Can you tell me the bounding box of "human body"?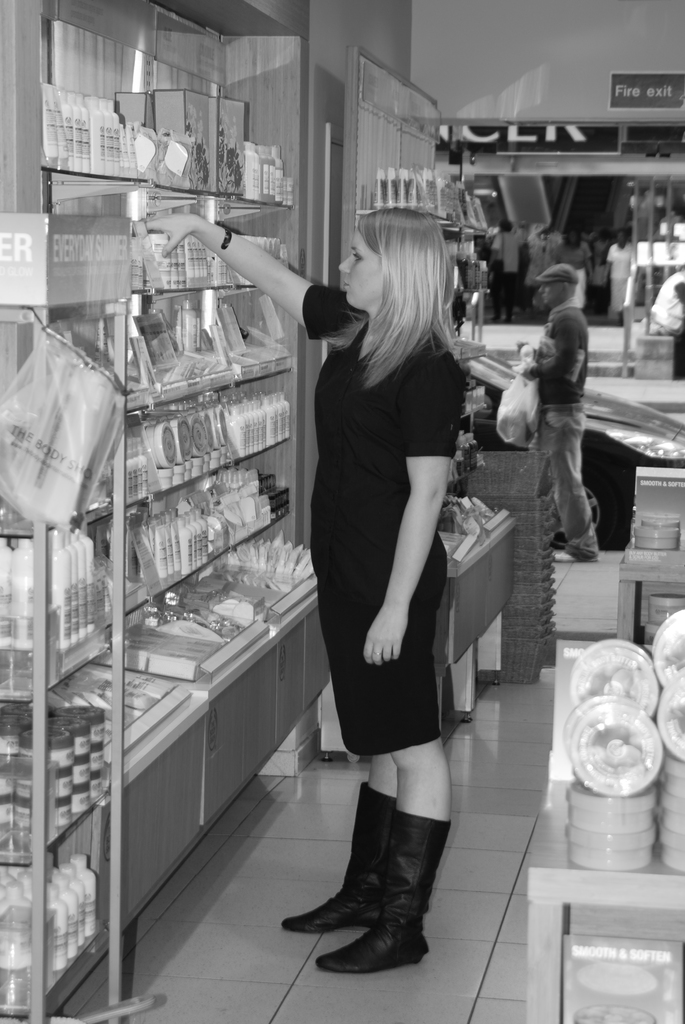
locate(518, 258, 595, 561).
